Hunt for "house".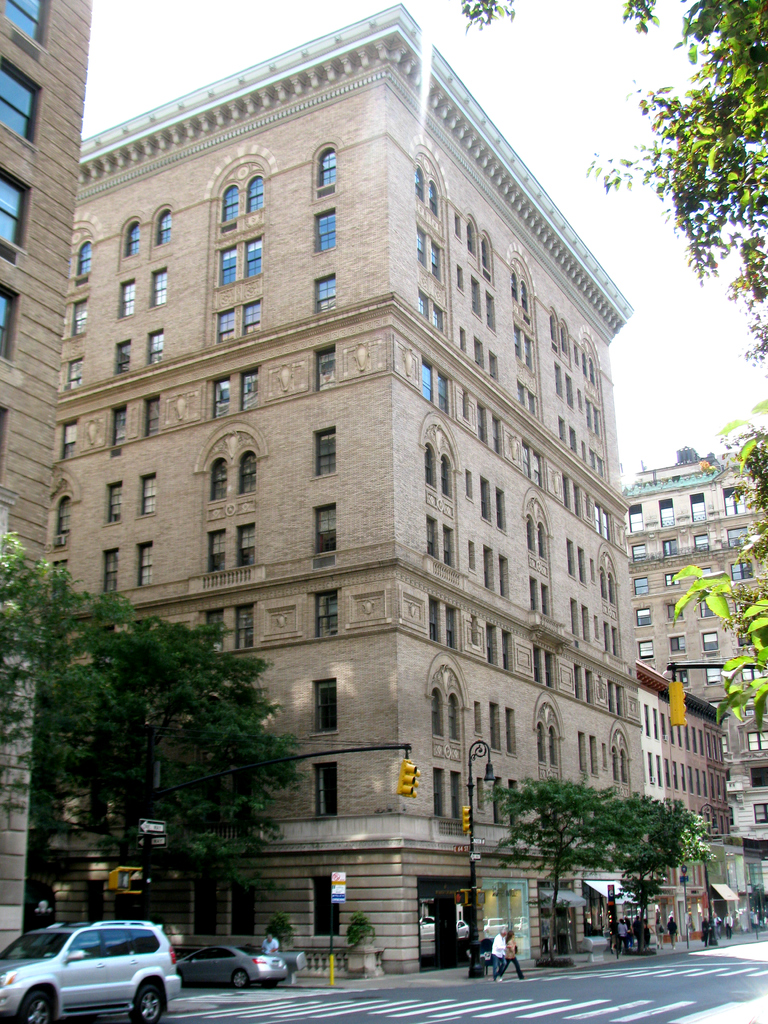
Hunted down at [left=634, top=447, right=767, bottom=932].
